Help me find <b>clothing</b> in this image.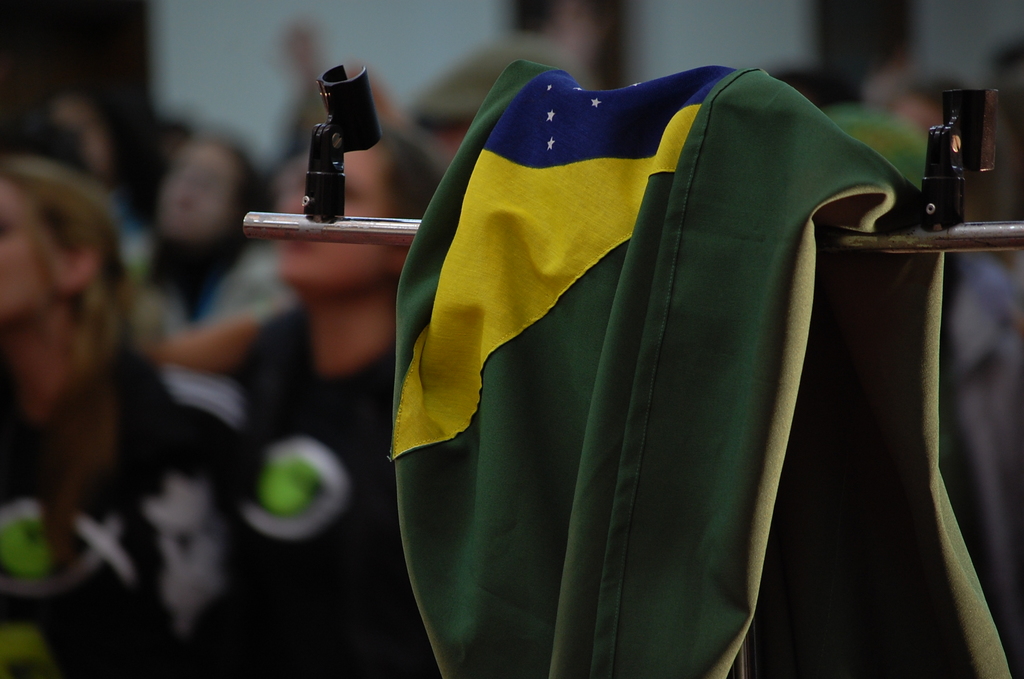
Found it: bbox(385, 70, 809, 634).
